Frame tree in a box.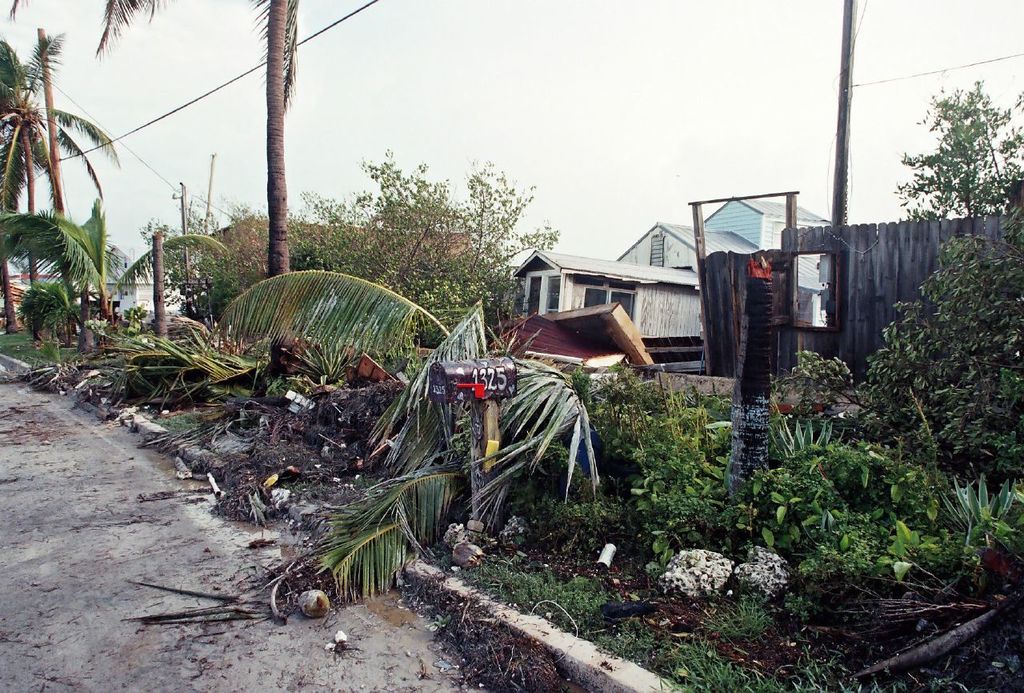
<bbox>5, 203, 228, 335</bbox>.
